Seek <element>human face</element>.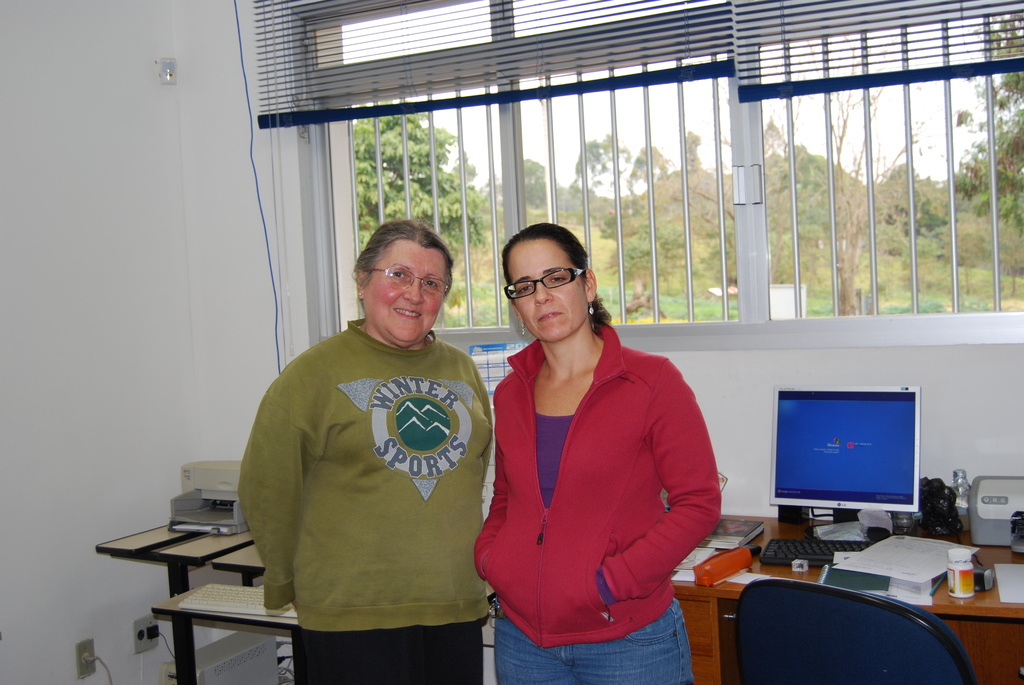
<region>365, 242, 449, 341</region>.
